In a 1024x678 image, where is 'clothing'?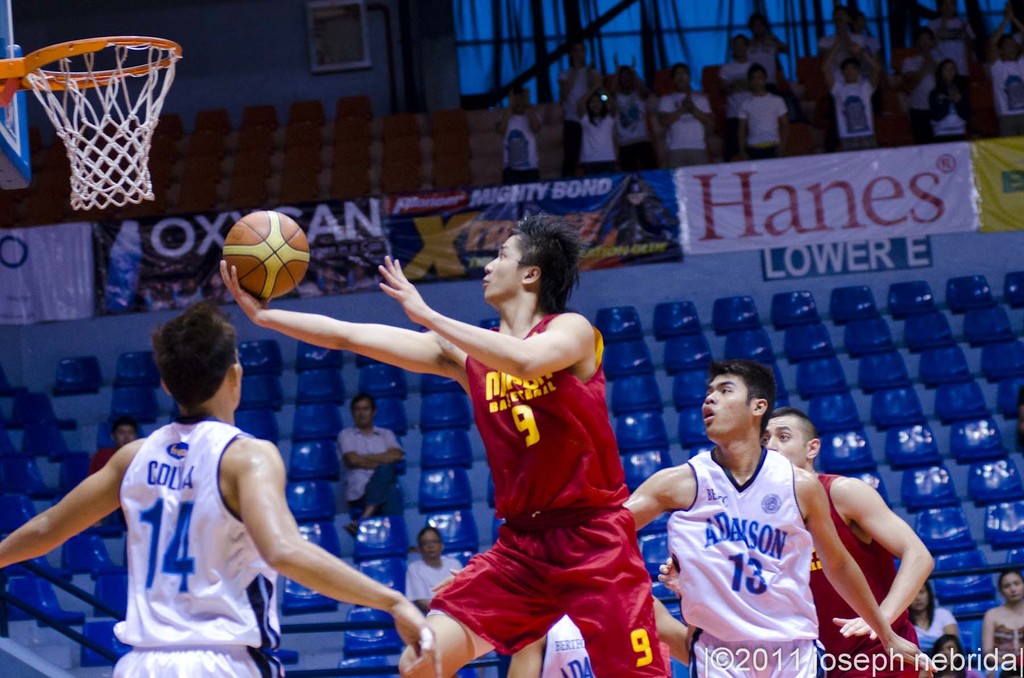
x1=86 y1=446 x2=114 y2=480.
